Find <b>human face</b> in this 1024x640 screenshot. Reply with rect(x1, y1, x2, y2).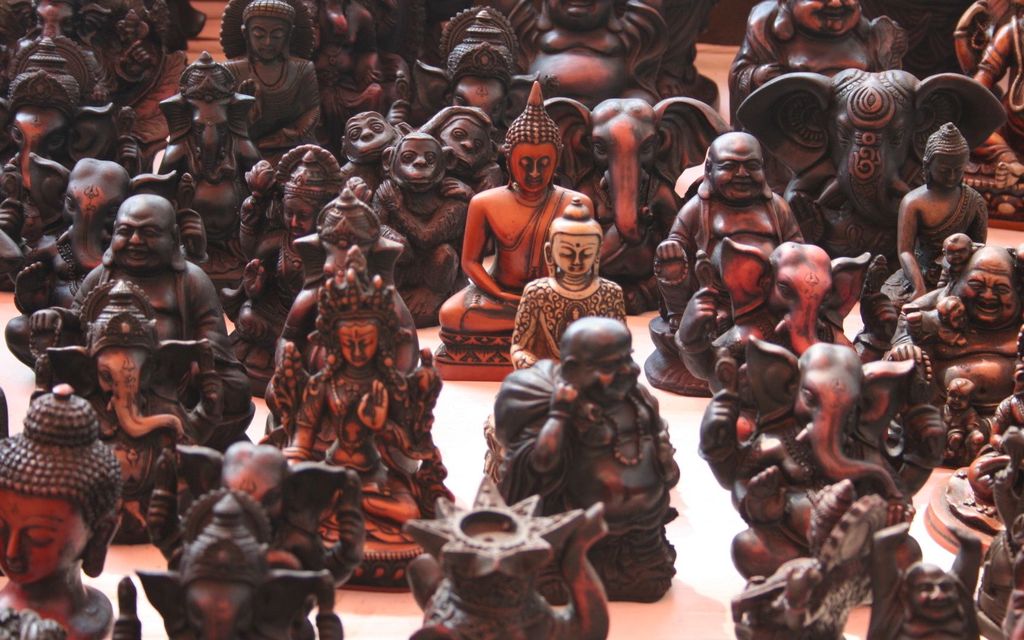
rect(577, 344, 640, 399).
